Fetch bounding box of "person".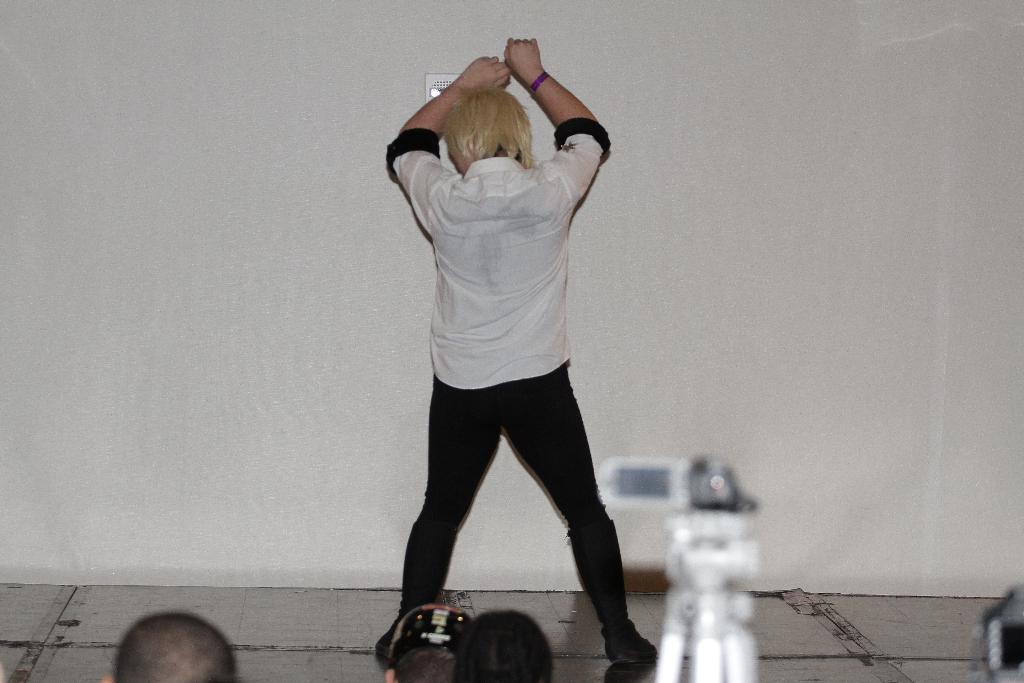
Bbox: <box>104,612,250,682</box>.
